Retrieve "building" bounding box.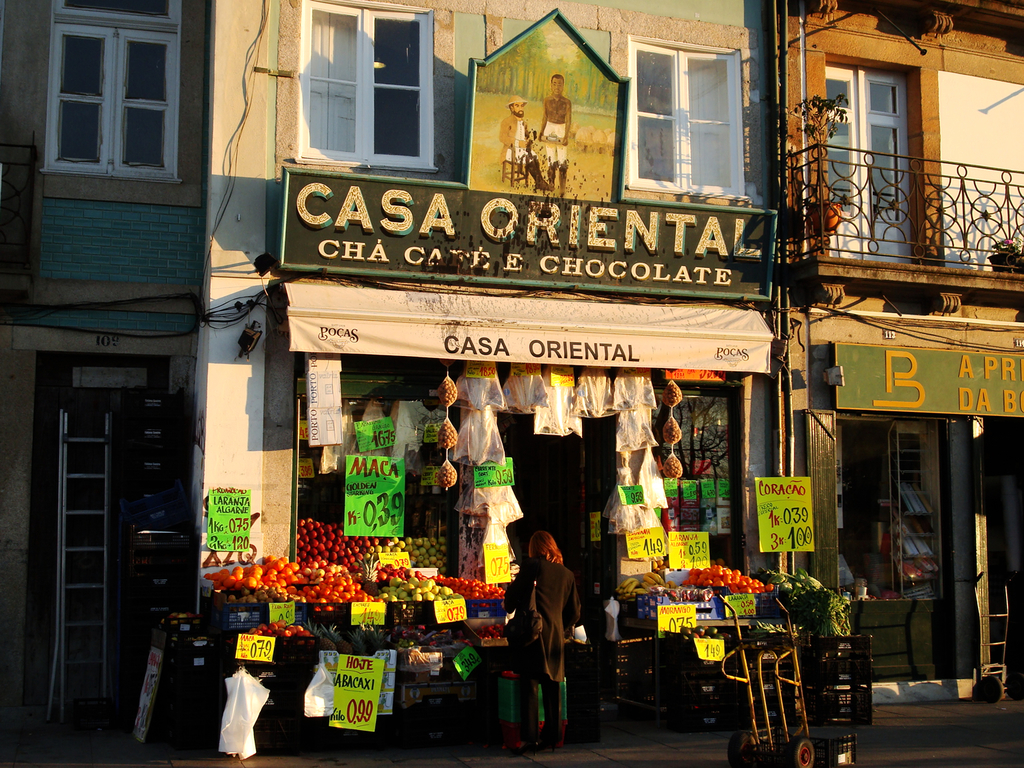
Bounding box: pyautogui.locateOnScreen(774, 0, 1023, 707).
